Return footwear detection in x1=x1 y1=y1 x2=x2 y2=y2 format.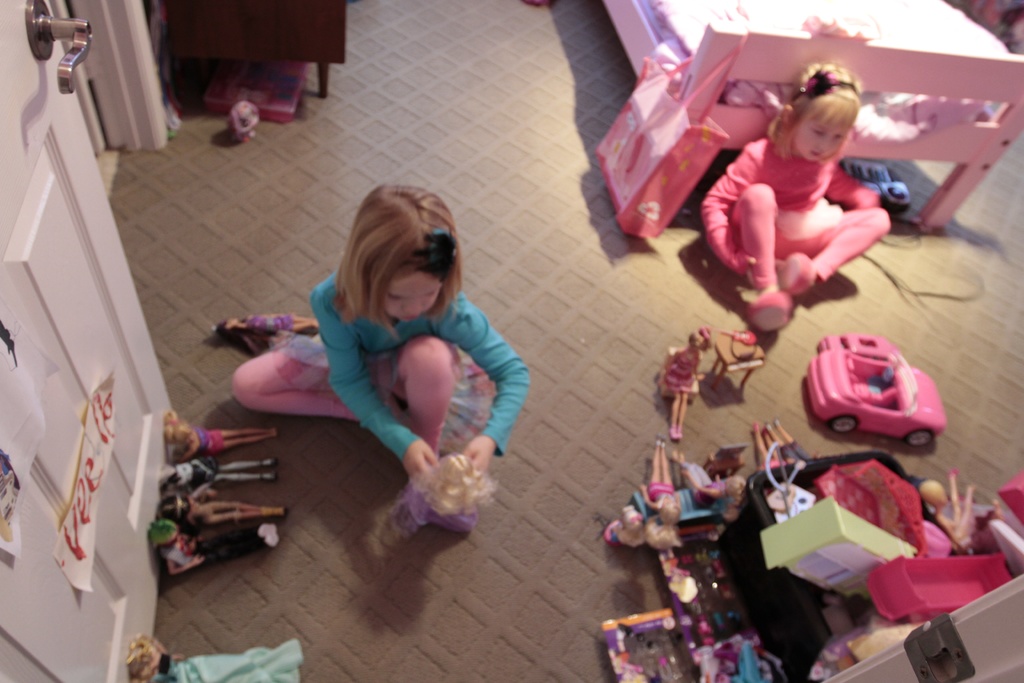
x1=748 y1=287 x2=791 y2=336.
